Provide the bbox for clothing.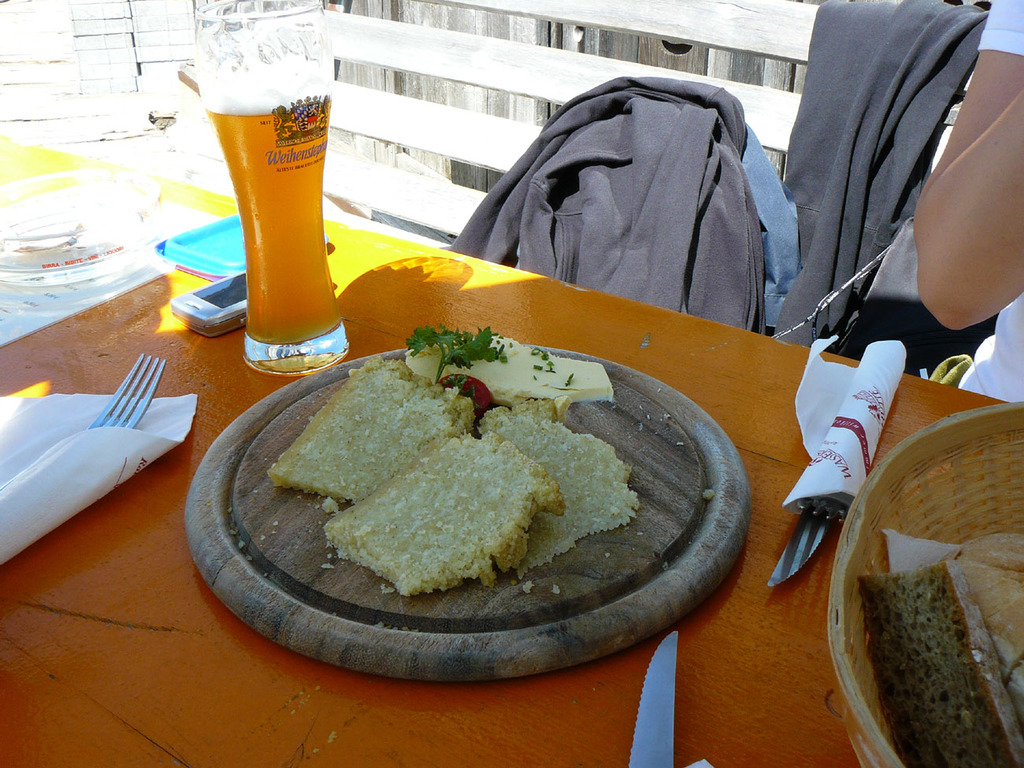
{"left": 441, "top": 73, "right": 765, "bottom": 335}.
